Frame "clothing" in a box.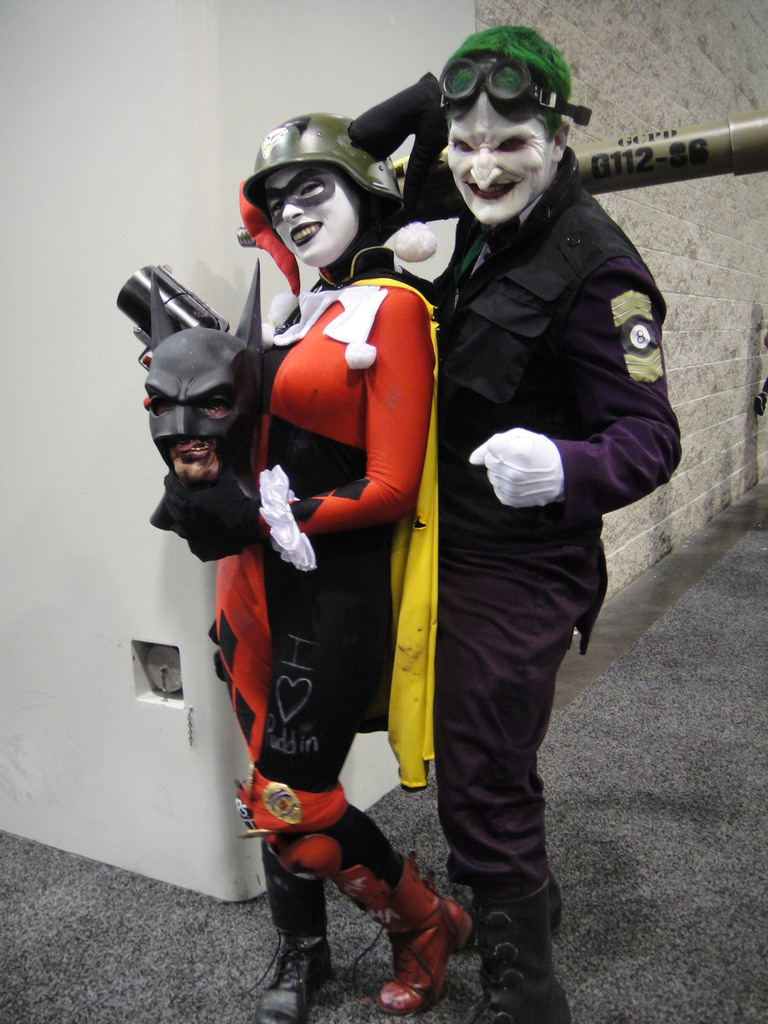
BBox(220, 267, 432, 960).
